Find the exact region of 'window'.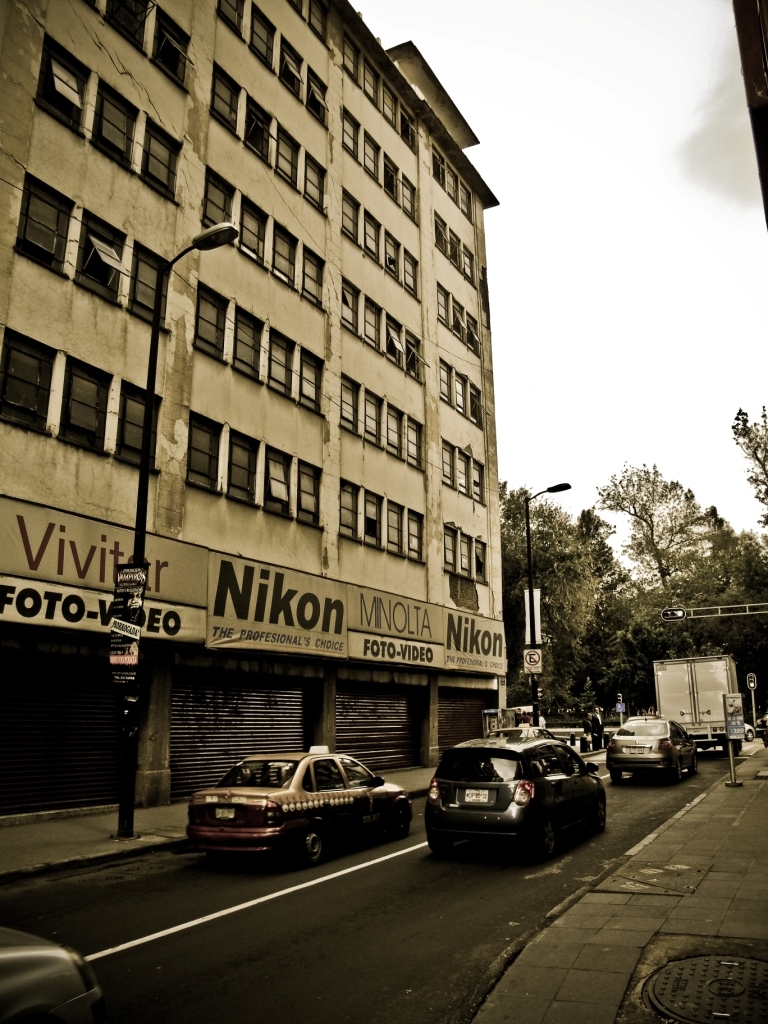
Exact region: [left=227, top=419, right=263, bottom=508].
